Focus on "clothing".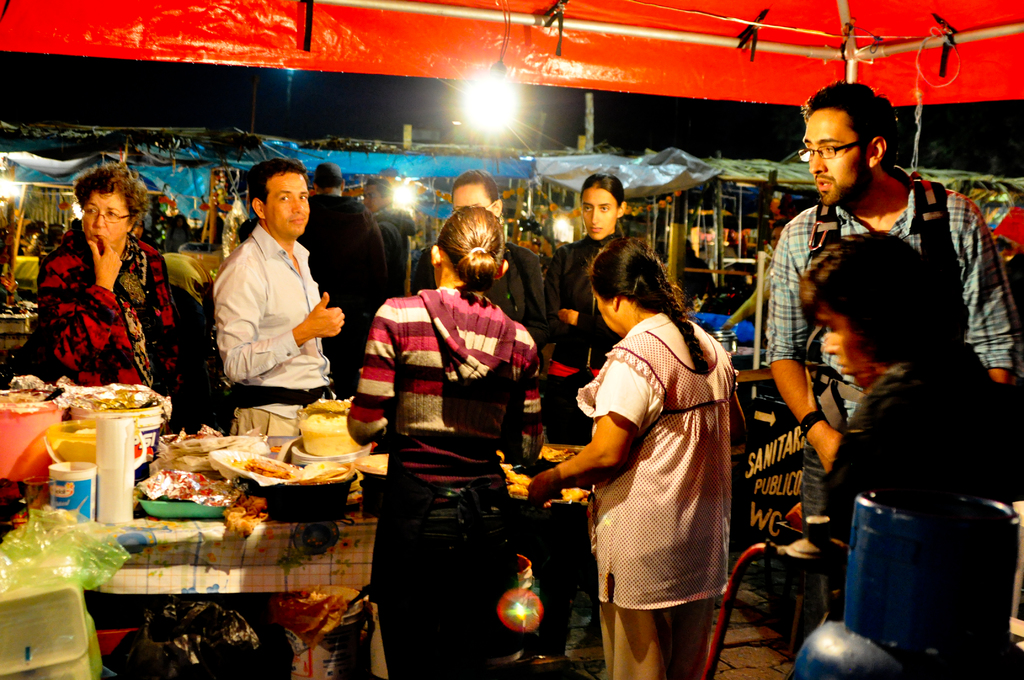
Focused at <bbox>36, 232, 185, 401</bbox>.
